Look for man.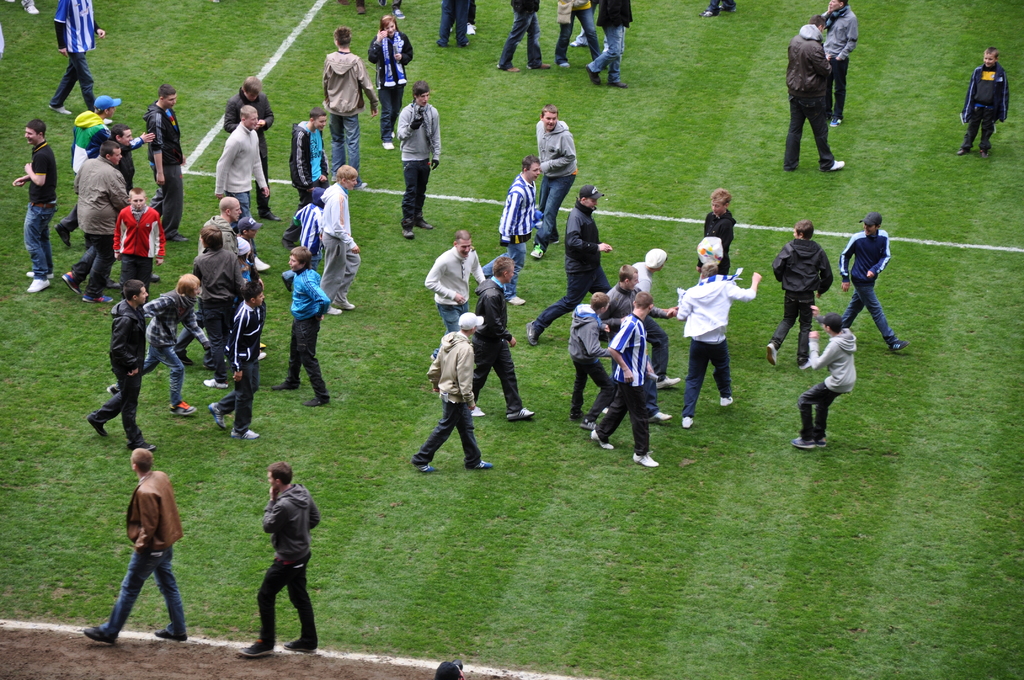
Found: 95 435 187 653.
